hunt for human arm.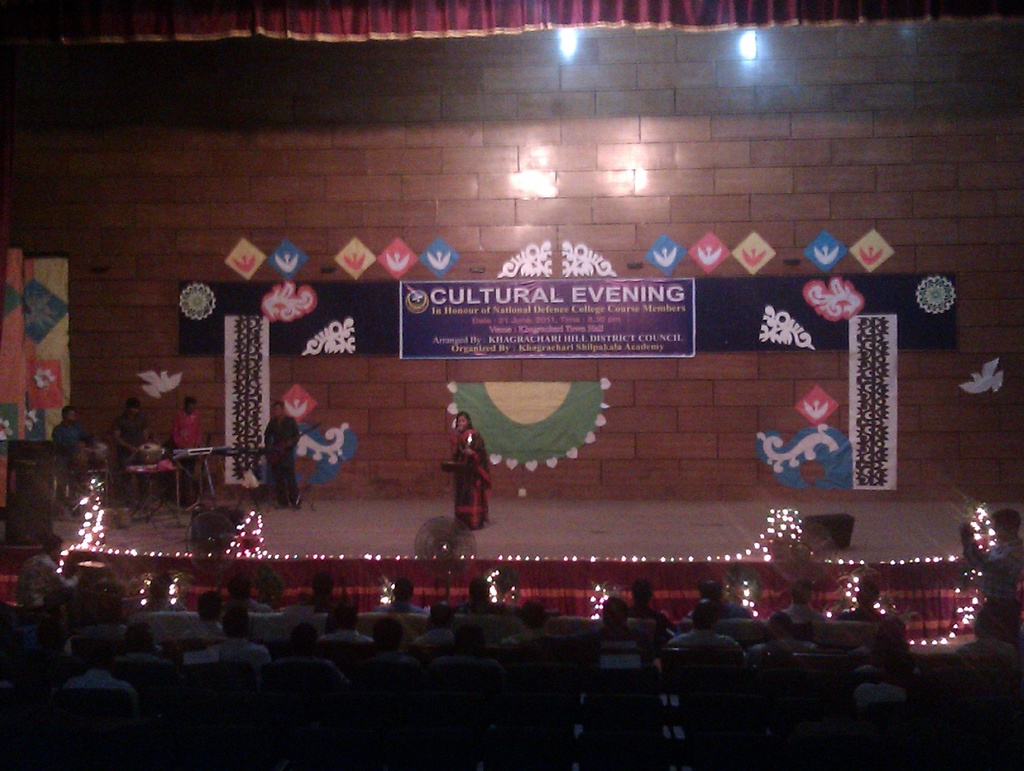
Hunted down at [left=464, top=430, right=486, bottom=464].
